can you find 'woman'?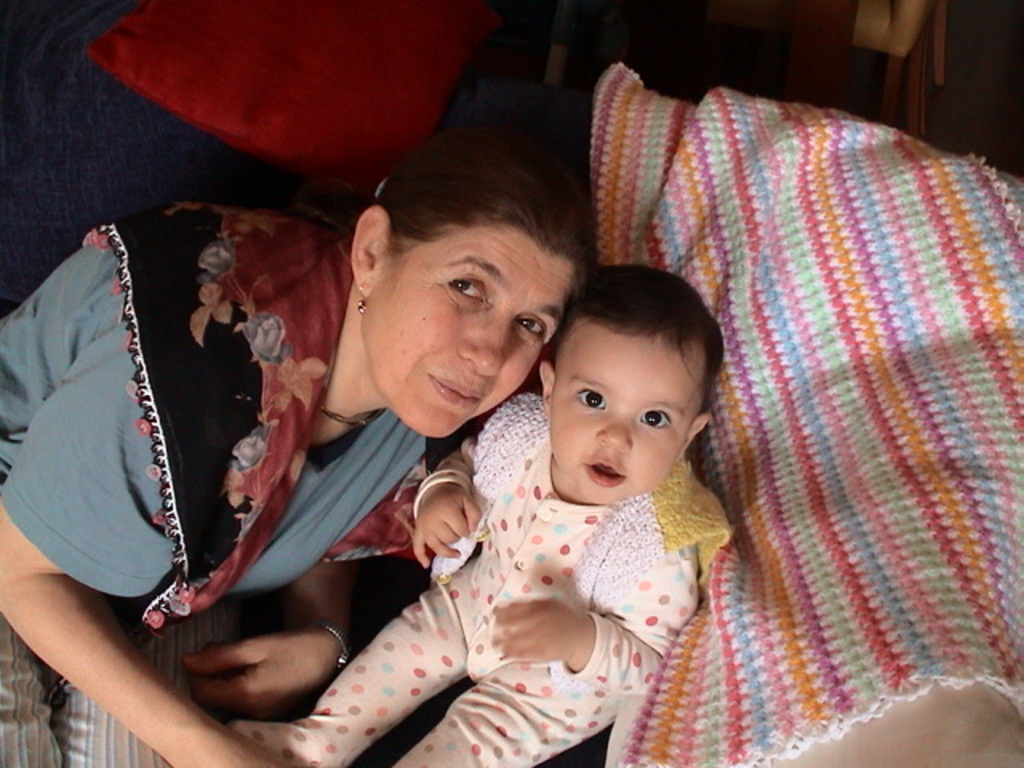
Yes, bounding box: region(0, 117, 594, 763).
